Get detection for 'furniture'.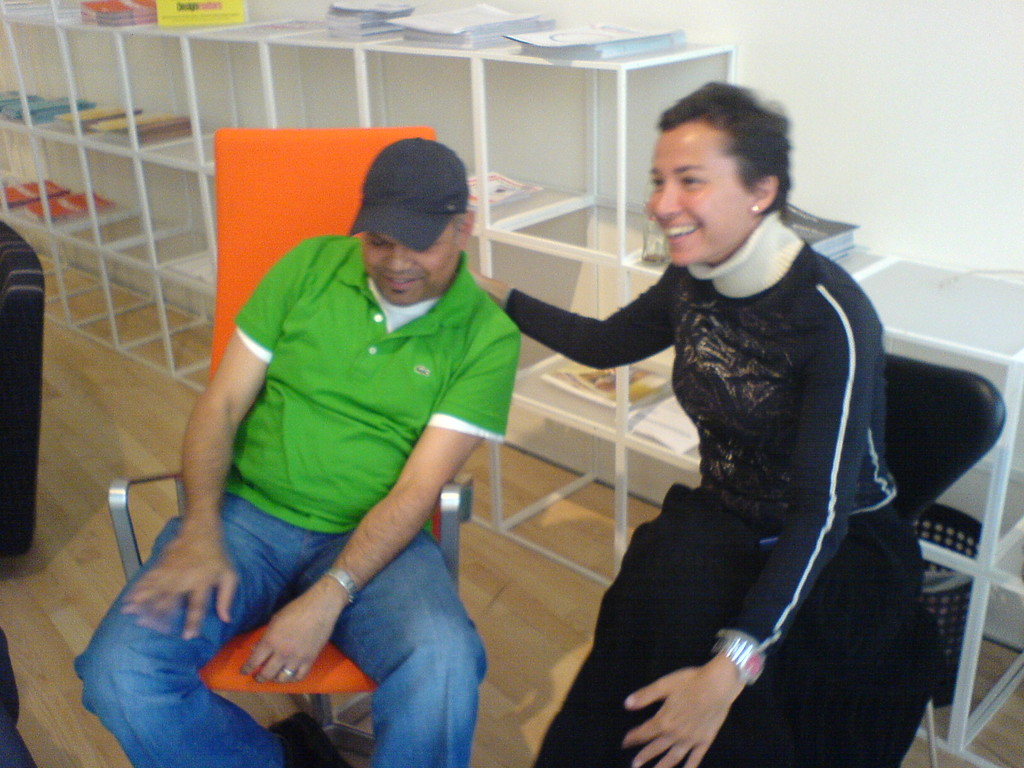
Detection: pyautogui.locateOnScreen(882, 352, 1004, 758).
